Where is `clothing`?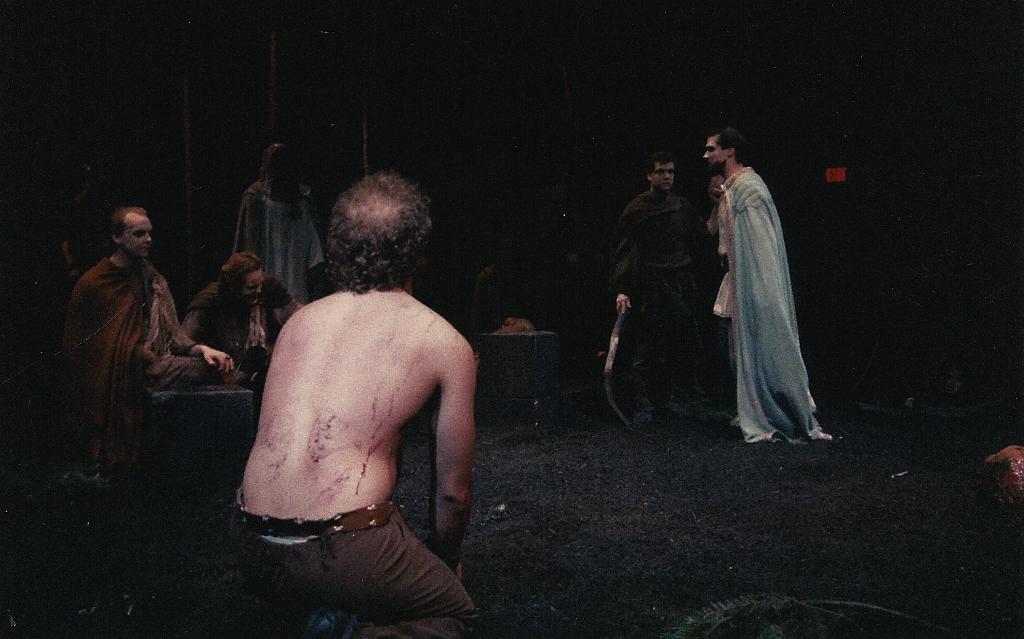
{"x1": 681, "y1": 158, "x2": 845, "y2": 469}.
